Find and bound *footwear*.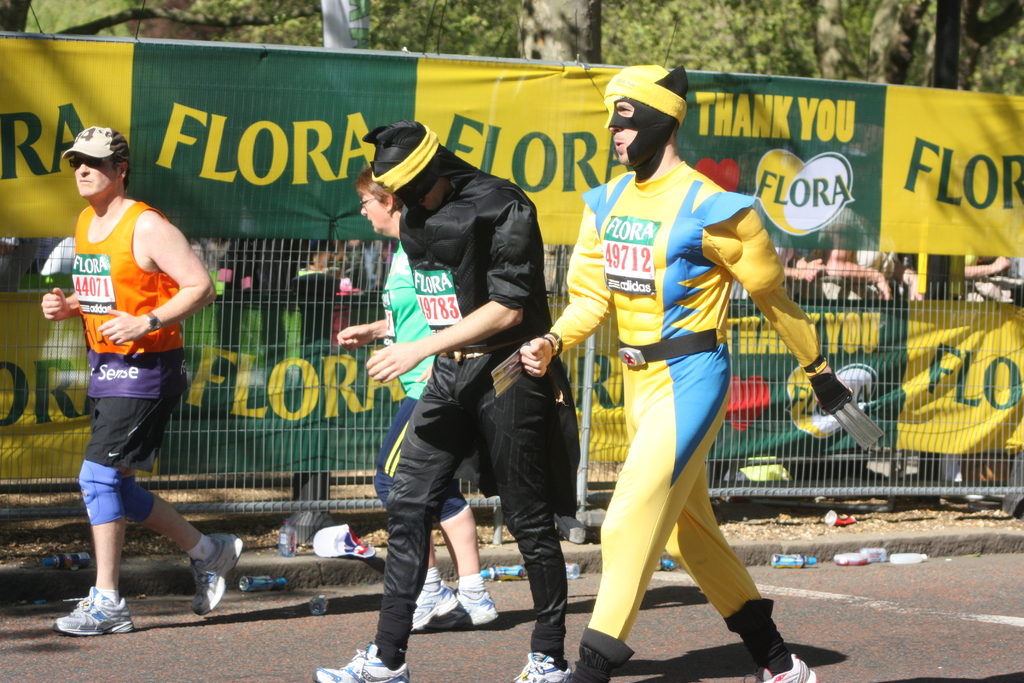
Bound: <box>739,654,814,682</box>.
